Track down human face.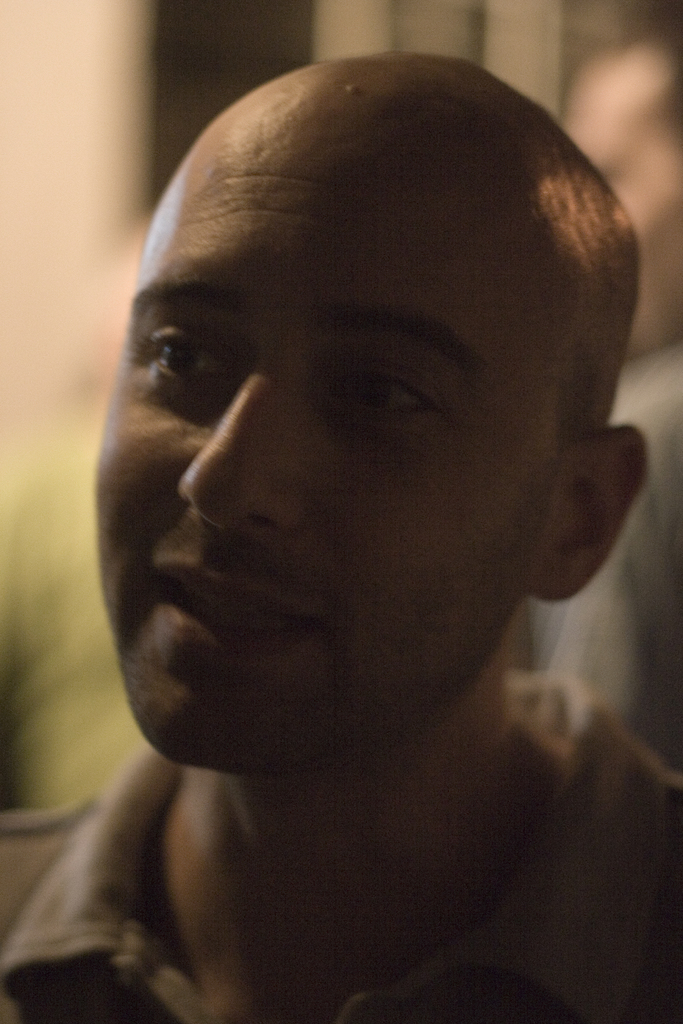
Tracked to {"x1": 99, "y1": 123, "x2": 570, "y2": 777}.
